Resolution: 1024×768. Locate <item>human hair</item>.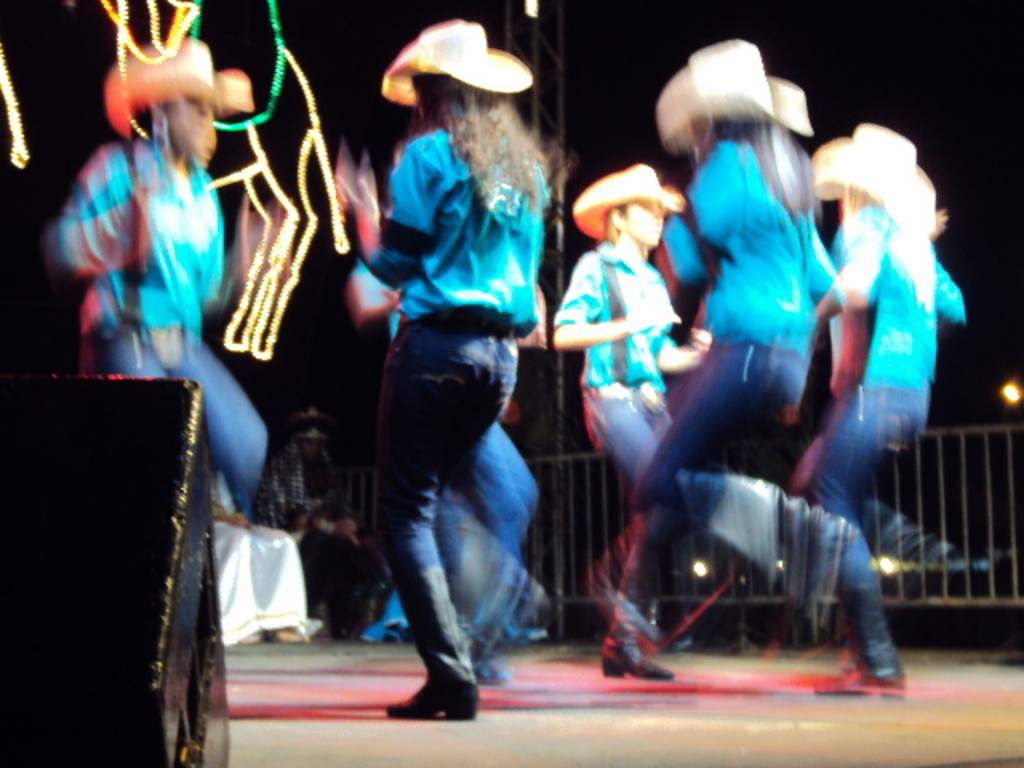
crop(398, 72, 568, 213).
